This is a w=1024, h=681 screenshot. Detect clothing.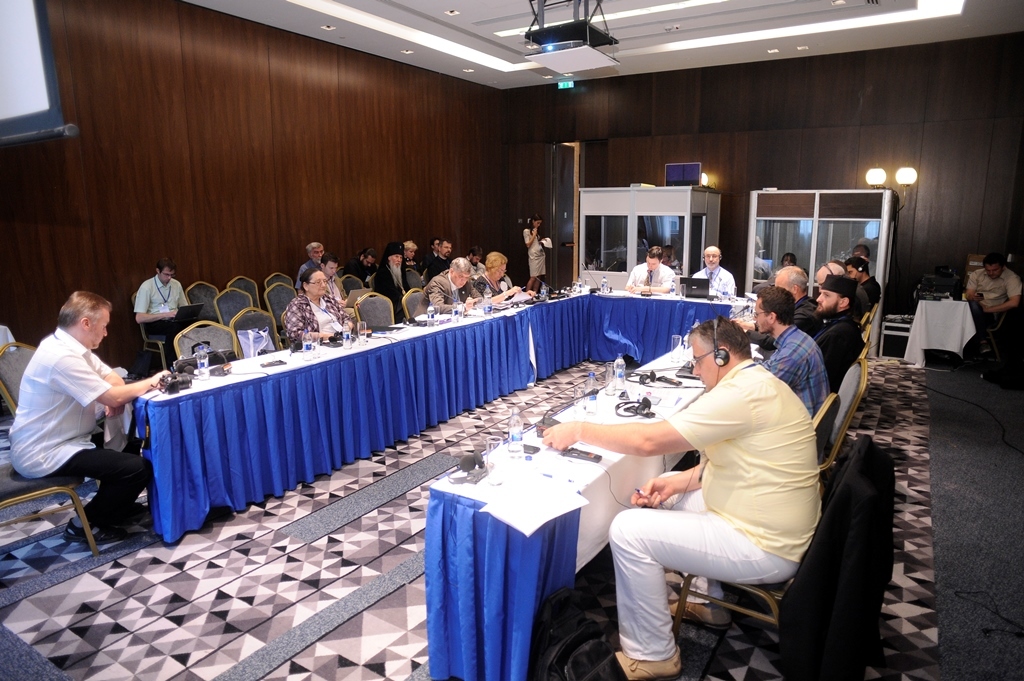
x1=526, y1=233, x2=549, y2=275.
